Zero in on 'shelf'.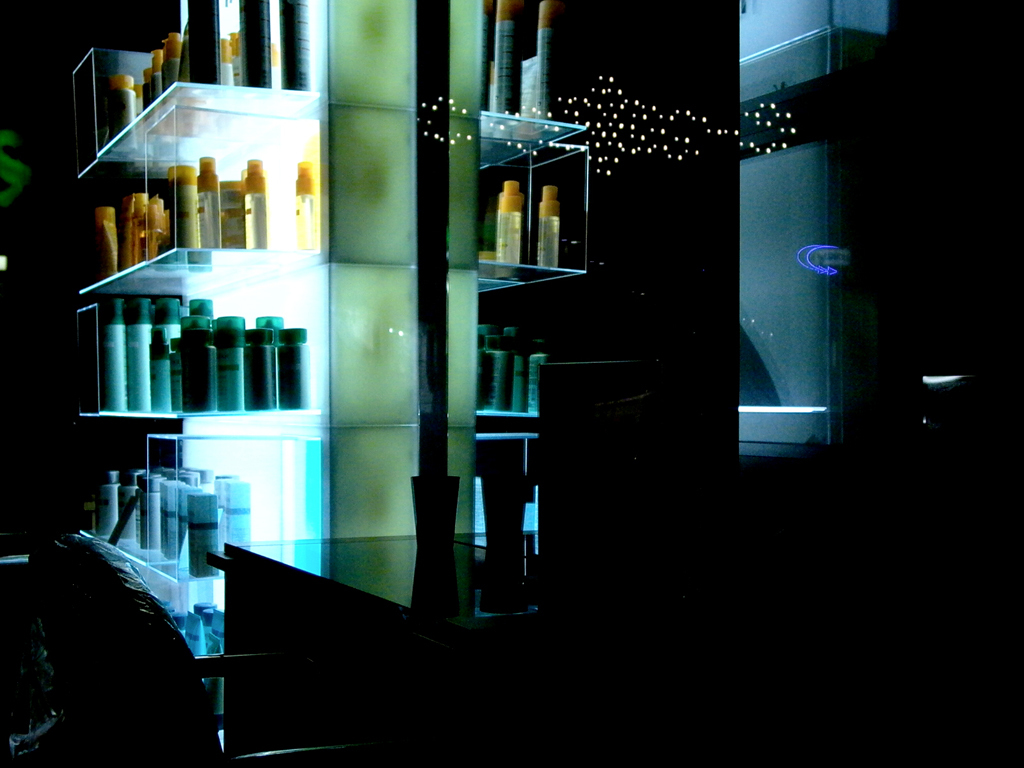
Zeroed in: locate(56, 404, 335, 723).
